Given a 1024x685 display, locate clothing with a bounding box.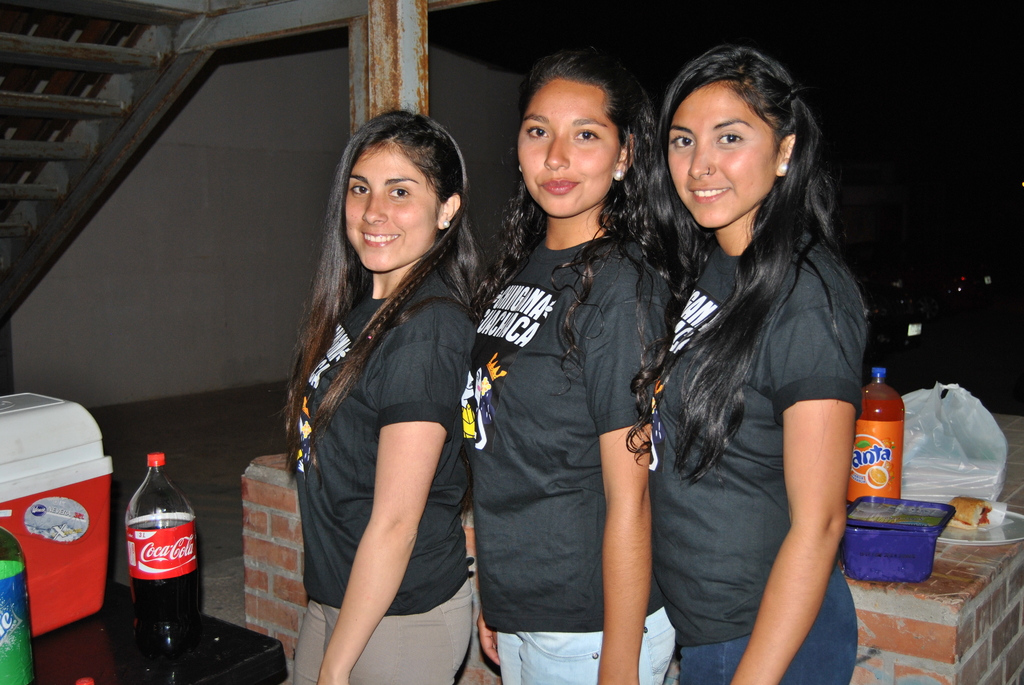
Located: Rect(460, 238, 675, 684).
